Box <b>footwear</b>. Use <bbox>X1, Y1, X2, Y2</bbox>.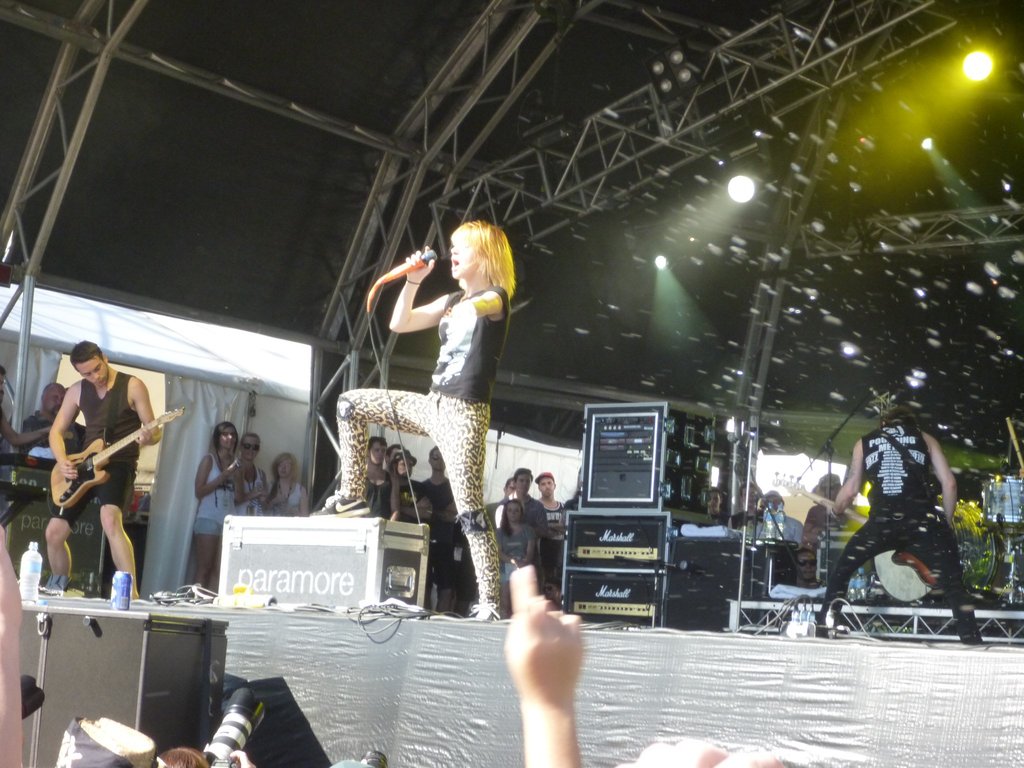
<bbox>309, 485, 370, 517</bbox>.
